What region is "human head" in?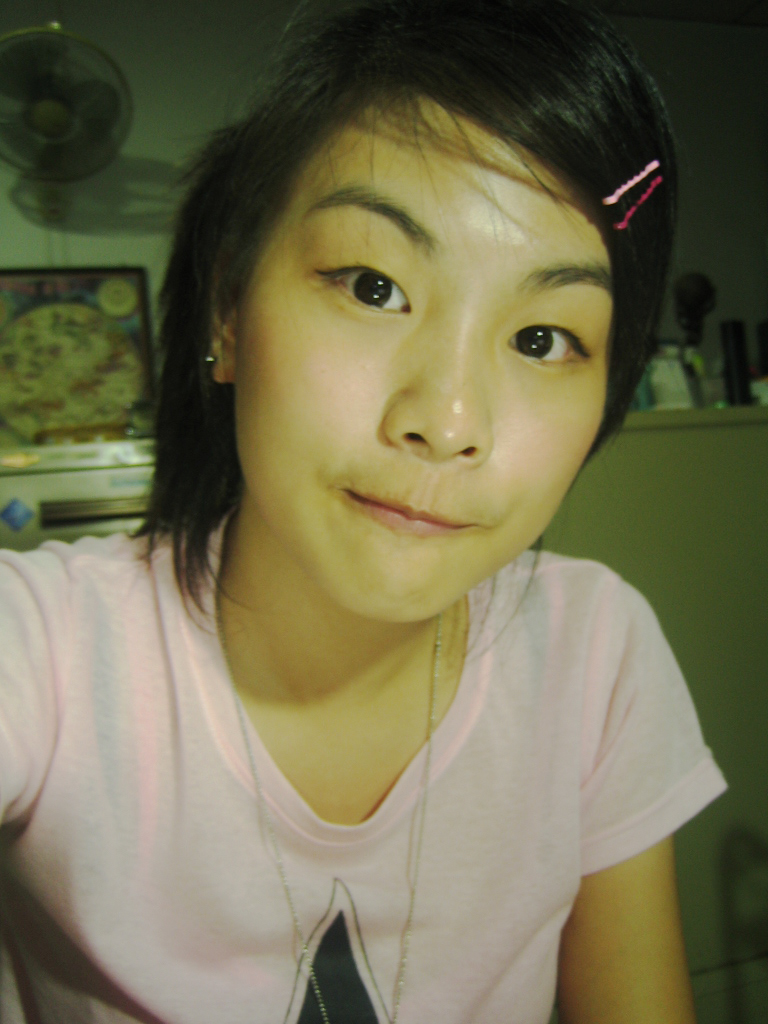
x1=150, y1=94, x2=604, y2=578.
